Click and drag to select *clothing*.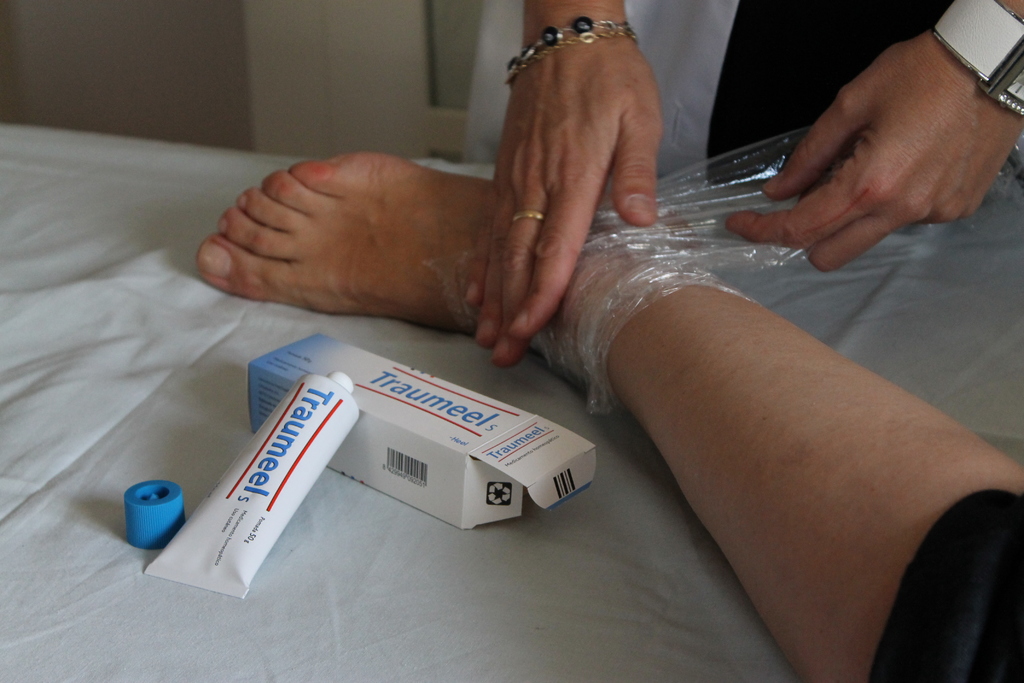
Selection: left=874, top=486, right=1023, bottom=682.
